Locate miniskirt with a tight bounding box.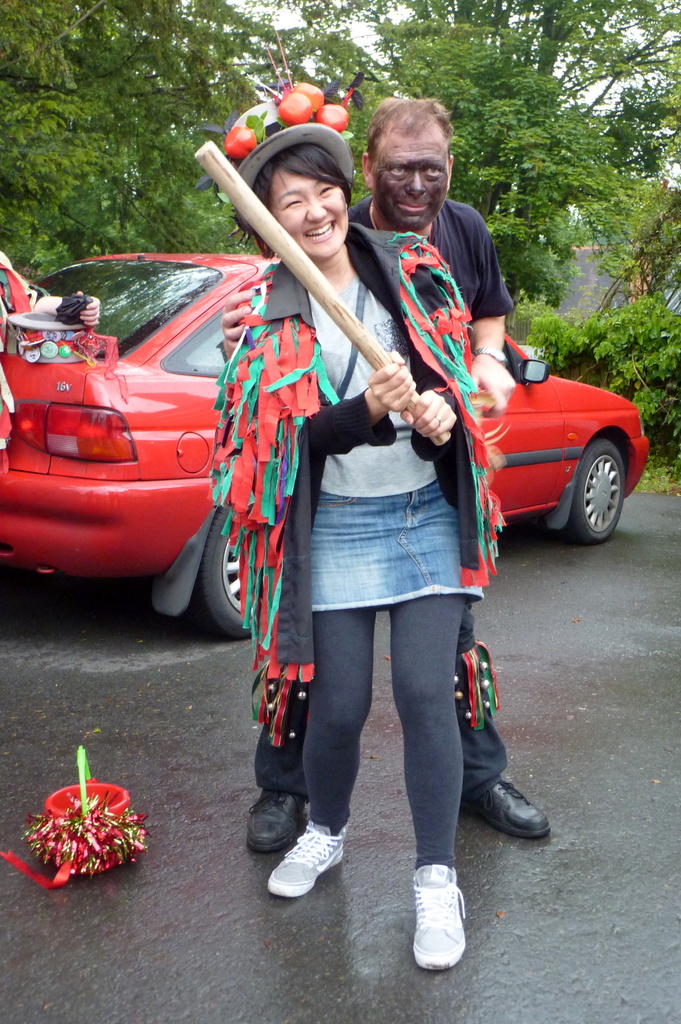
box(305, 473, 484, 614).
